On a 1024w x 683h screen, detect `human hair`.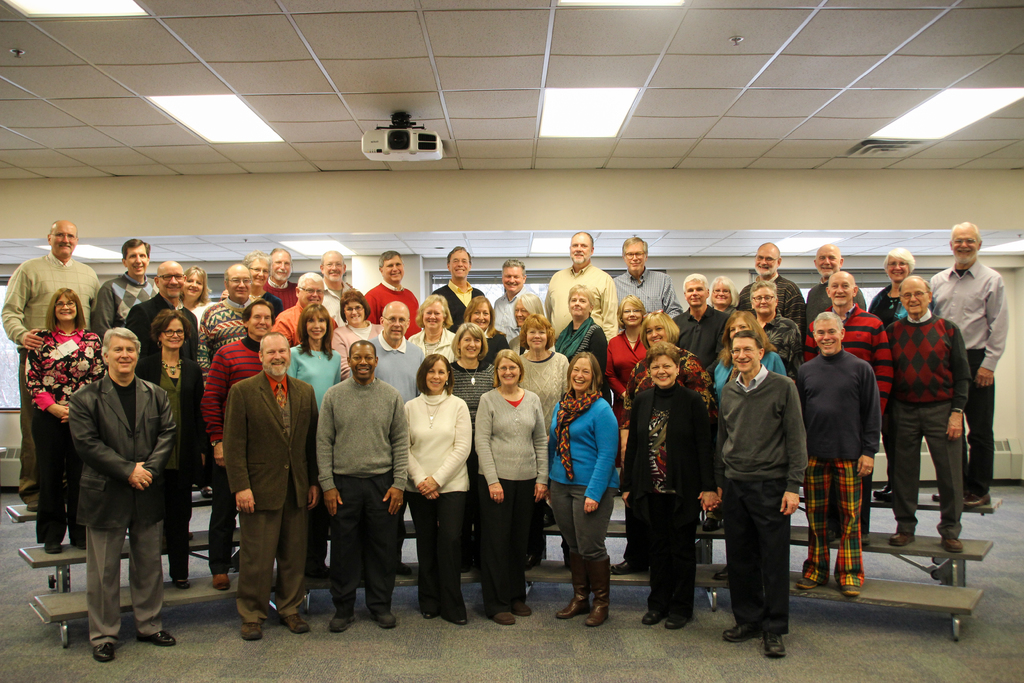
l=622, t=235, r=648, b=258.
